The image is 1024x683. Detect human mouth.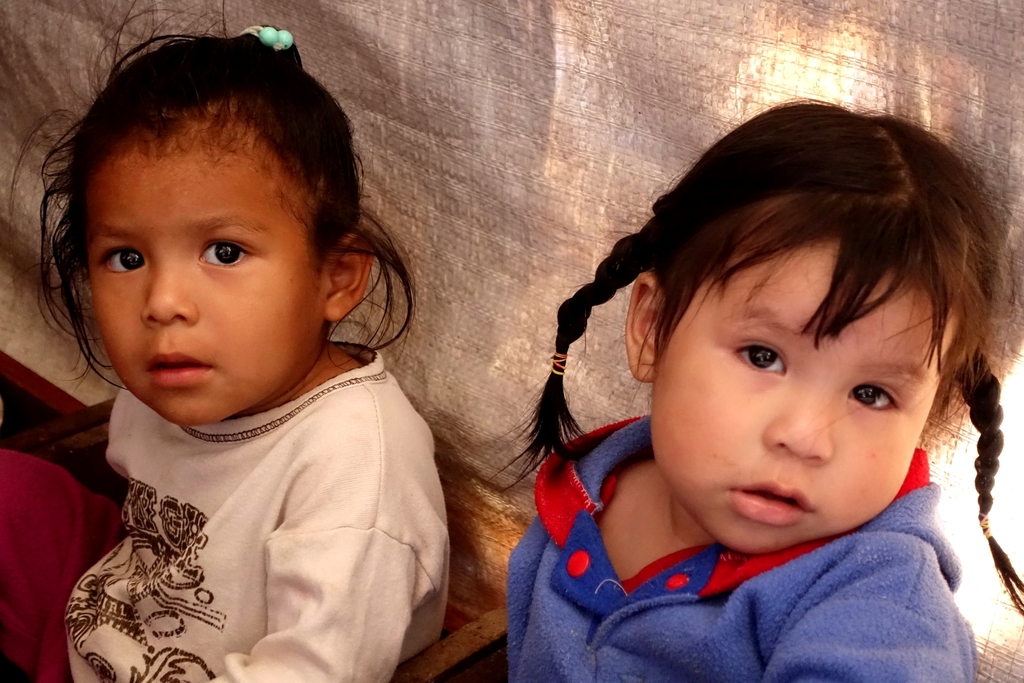
Detection: (left=146, top=352, right=208, bottom=381).
